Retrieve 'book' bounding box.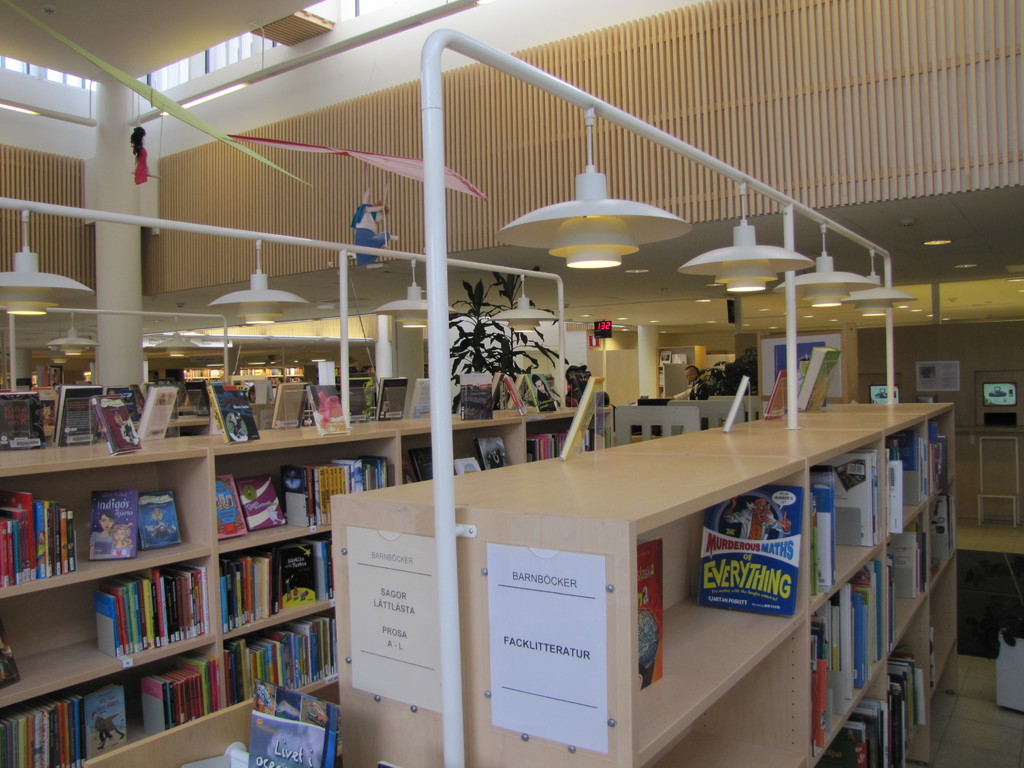
Bounding box: (404, 456, 424, 487).
